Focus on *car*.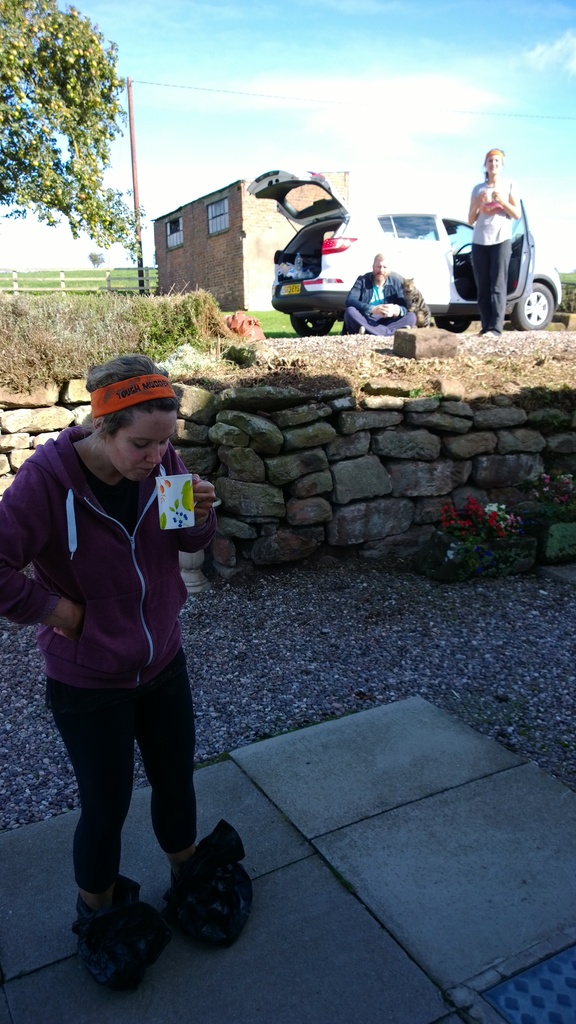
Focused at select_region(206, 173, 536, 331).
